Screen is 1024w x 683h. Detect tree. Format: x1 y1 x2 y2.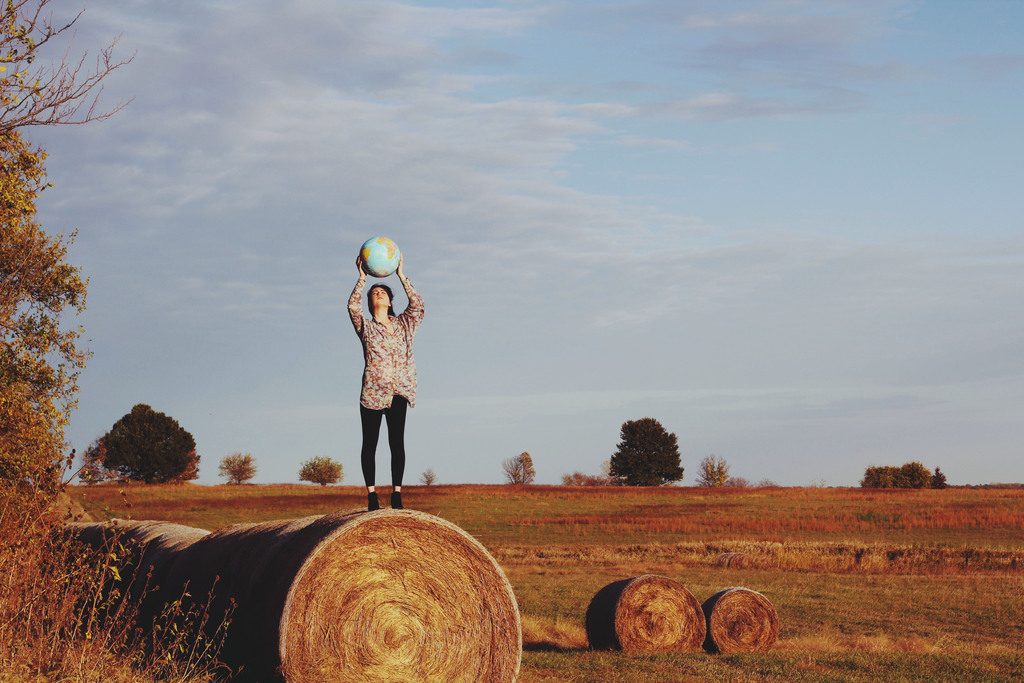
563 415 684 486.
